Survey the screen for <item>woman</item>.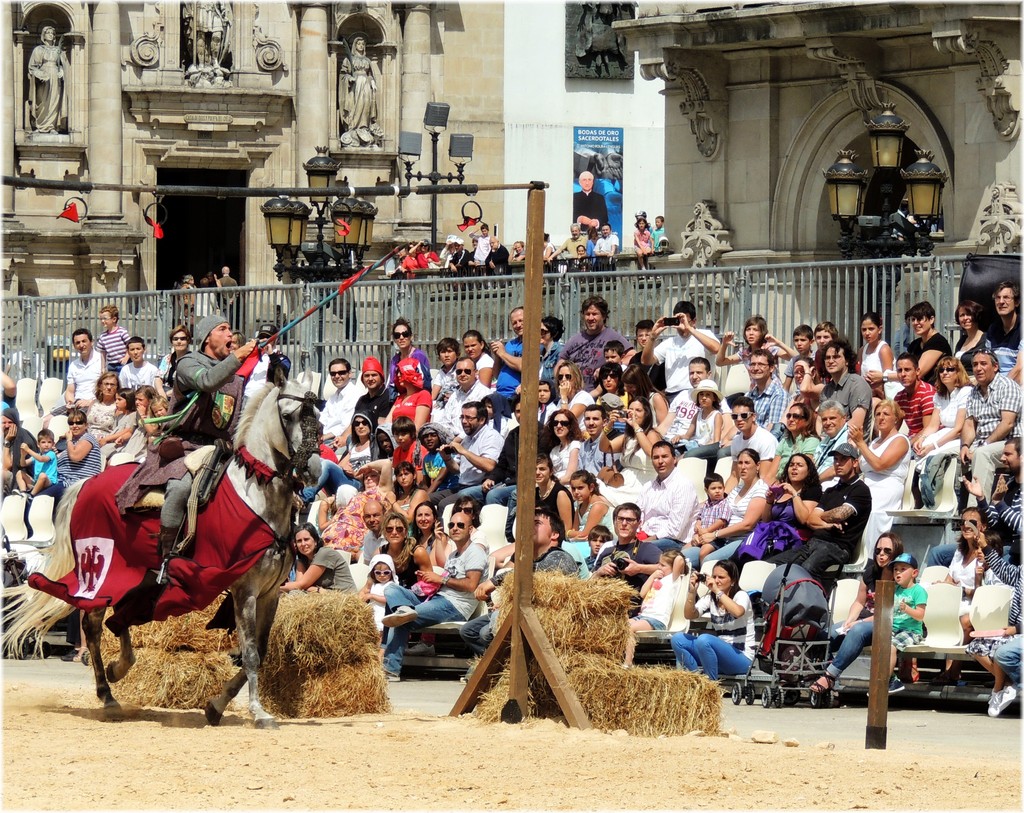
Survey found: left=149, top=322, right=192, bottom=404.
